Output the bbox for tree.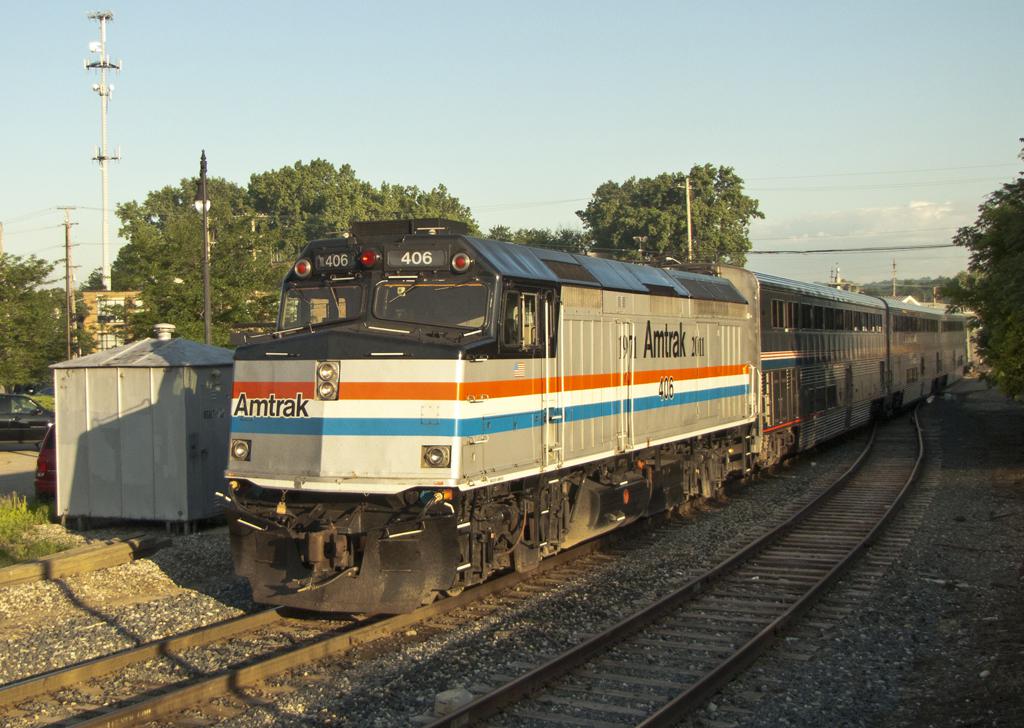
bbox(944, 150, 1023, 382).
